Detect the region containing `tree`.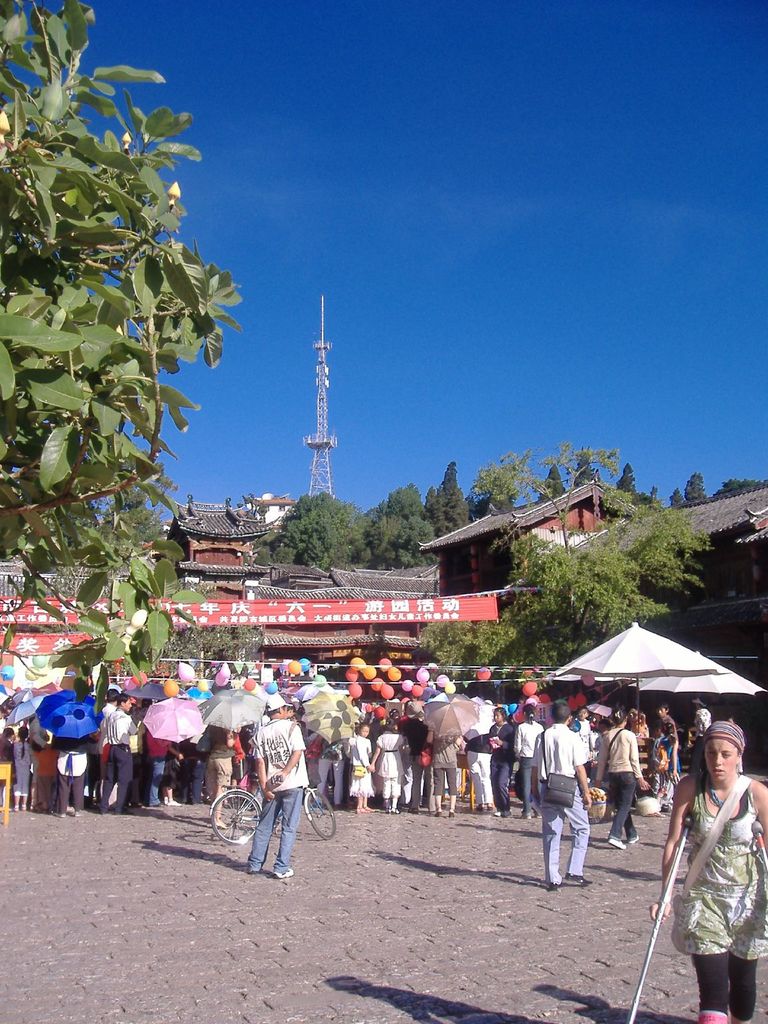
(682, 469, 708, 509).
